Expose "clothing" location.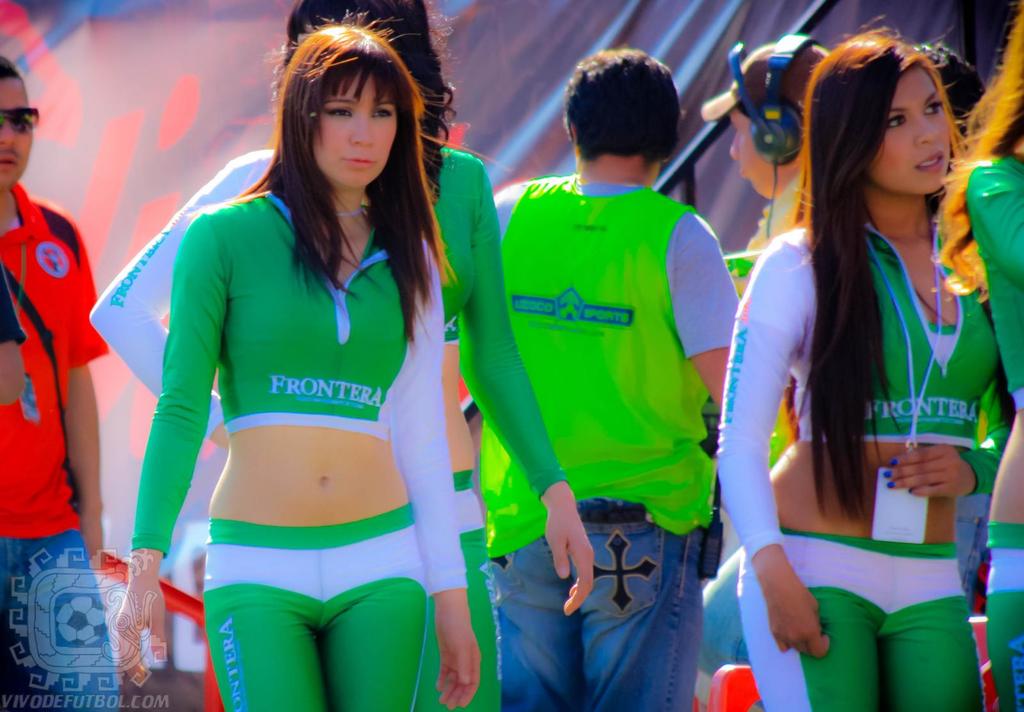
Exposed at <bbox>721, 219, 1003, 711</bbox>.
